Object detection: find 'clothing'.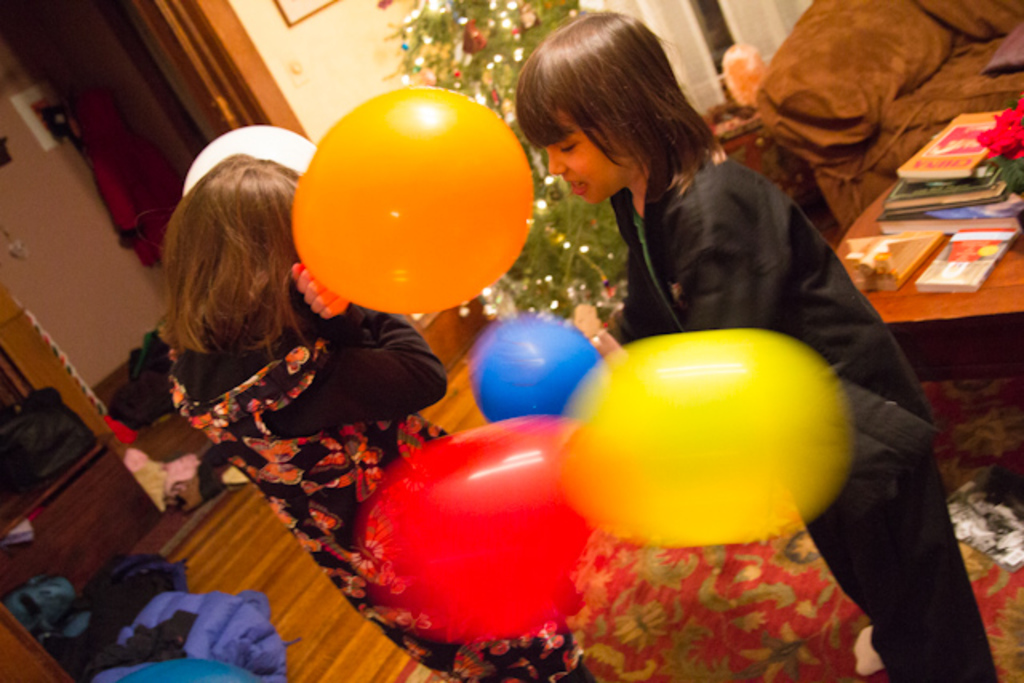
bbox=(618, 154, 998, 681).
